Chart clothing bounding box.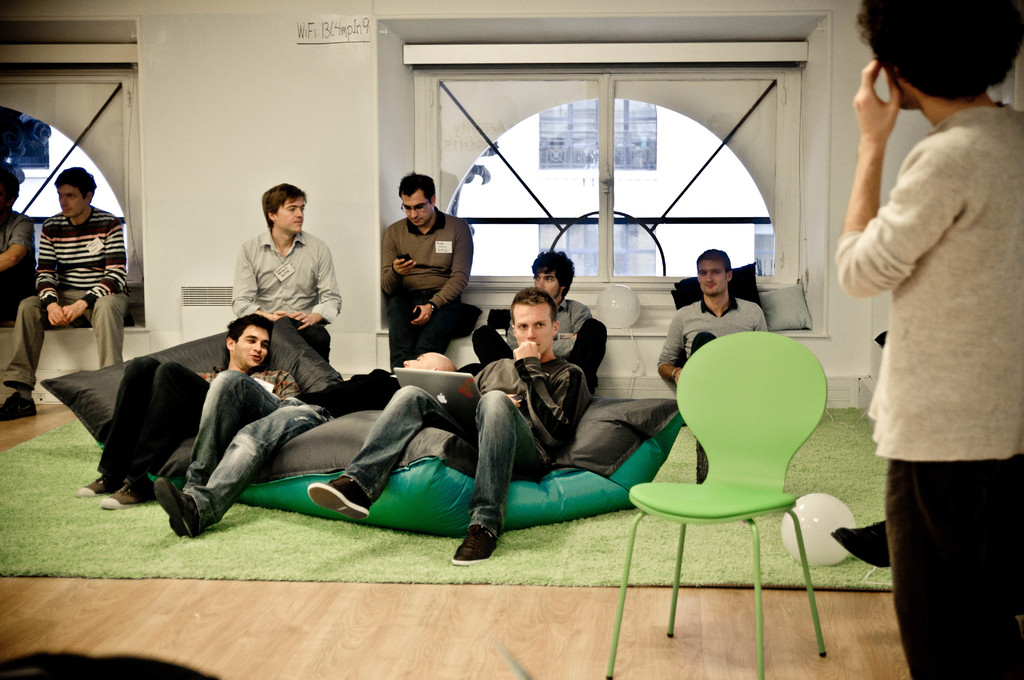
Charted: (382, 209, 473, 371).
